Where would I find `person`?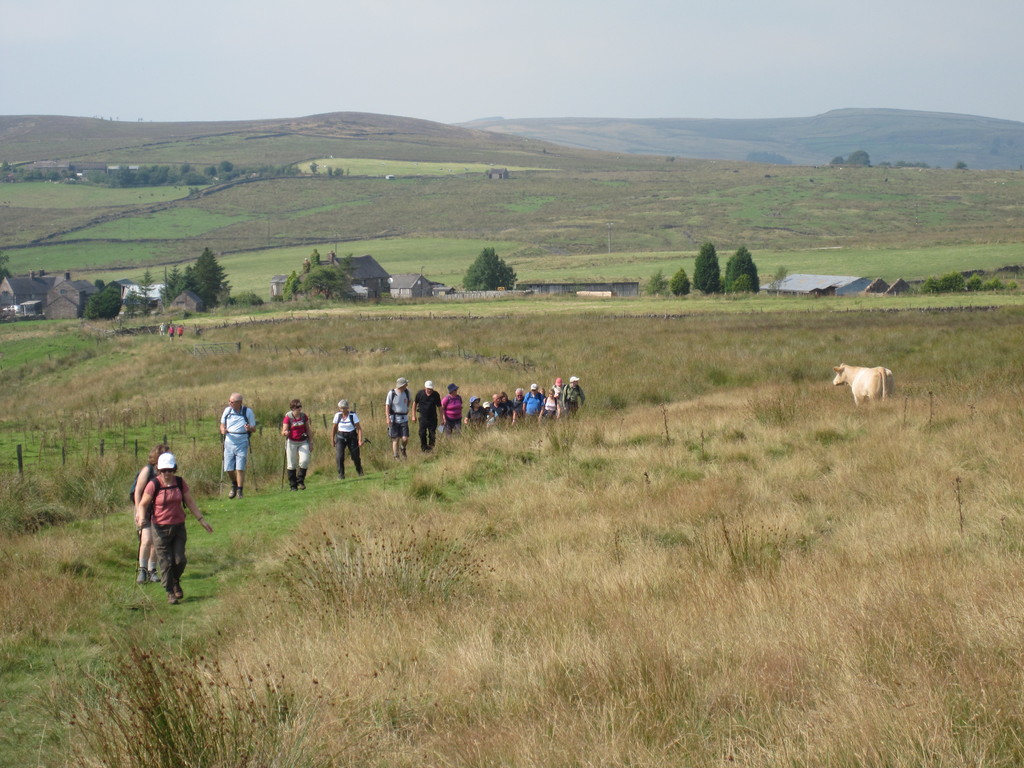
At <region>330, 400, 364, 483</region>.
